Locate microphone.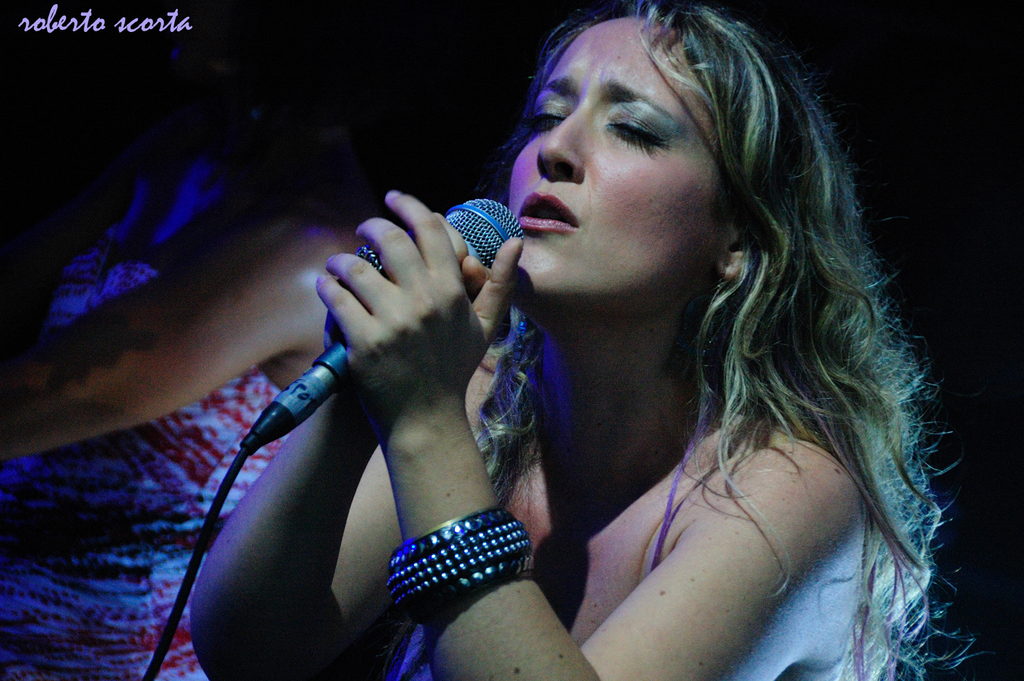
Bounding box: bbox=(241, 195, 526, 457).
